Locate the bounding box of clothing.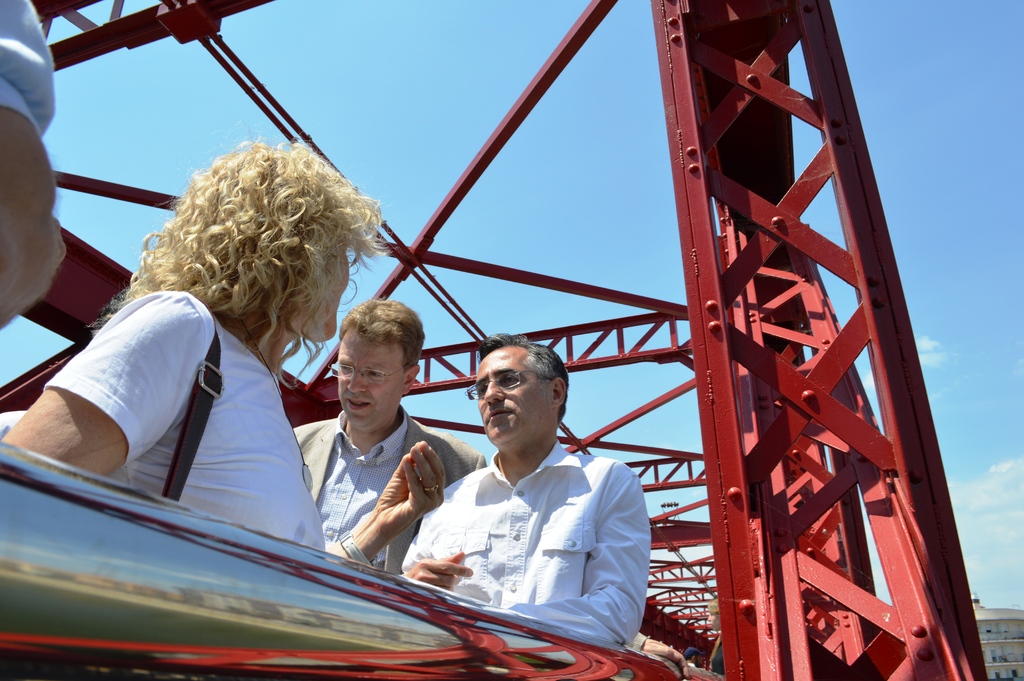
Bounding box: bbox(687, 660, 699, 666).
